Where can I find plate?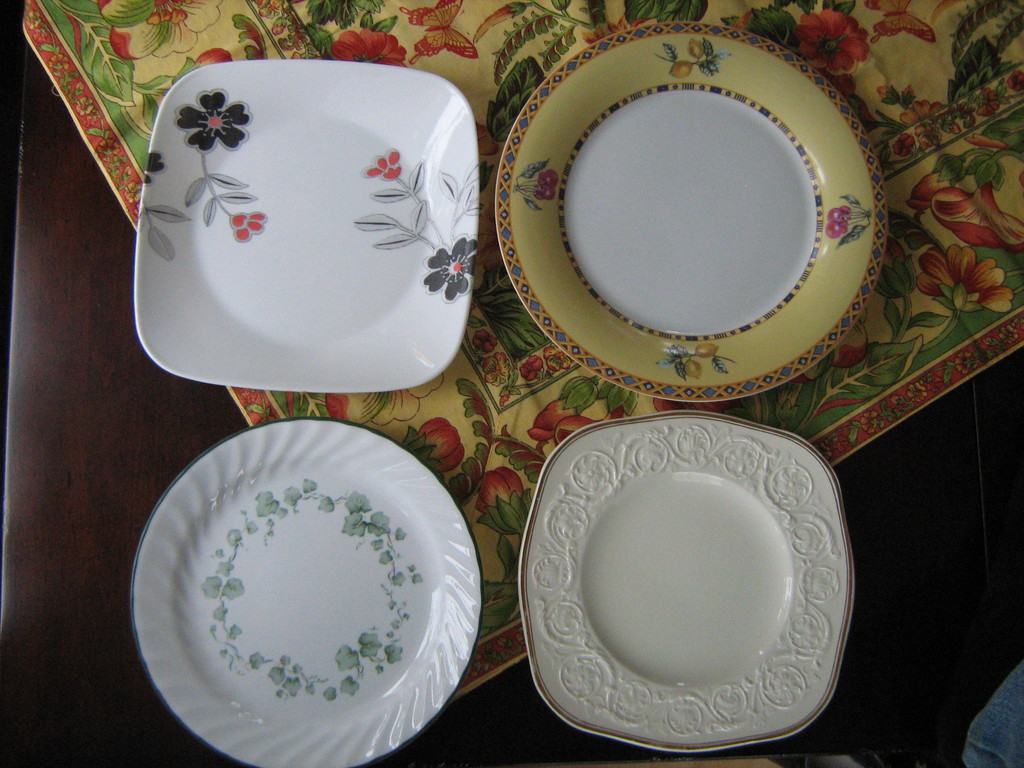
You can find it at bbox=[133, 65, 479, 394].
